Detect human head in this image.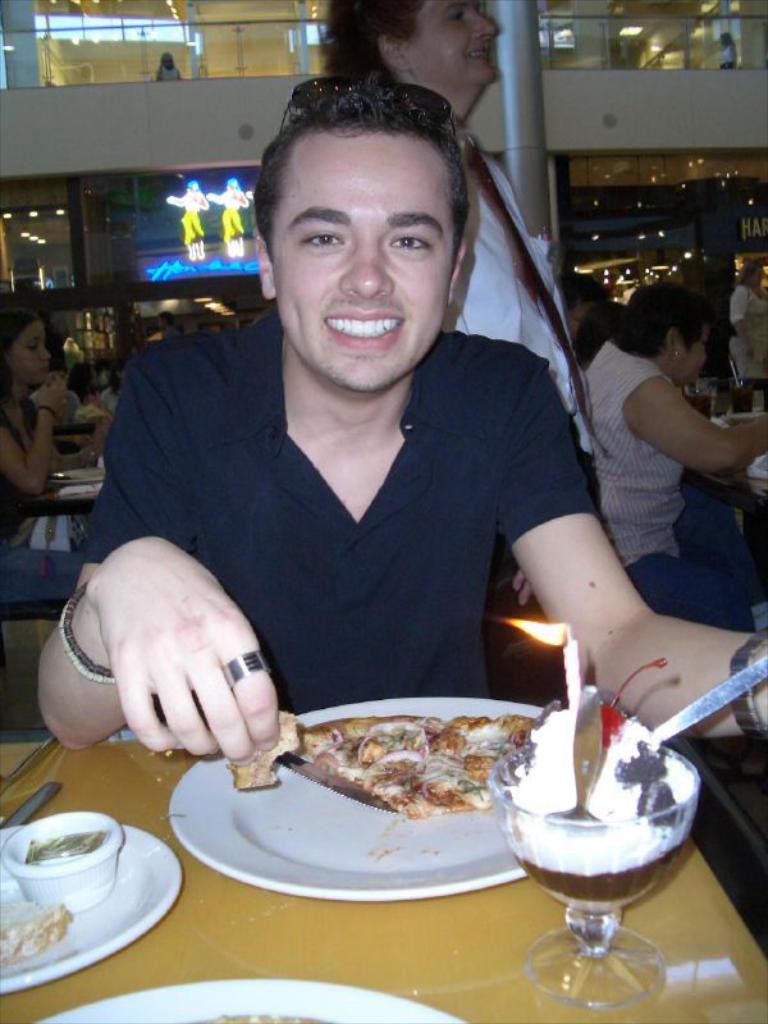
Detection: locate(310, 0, 497, 120).
